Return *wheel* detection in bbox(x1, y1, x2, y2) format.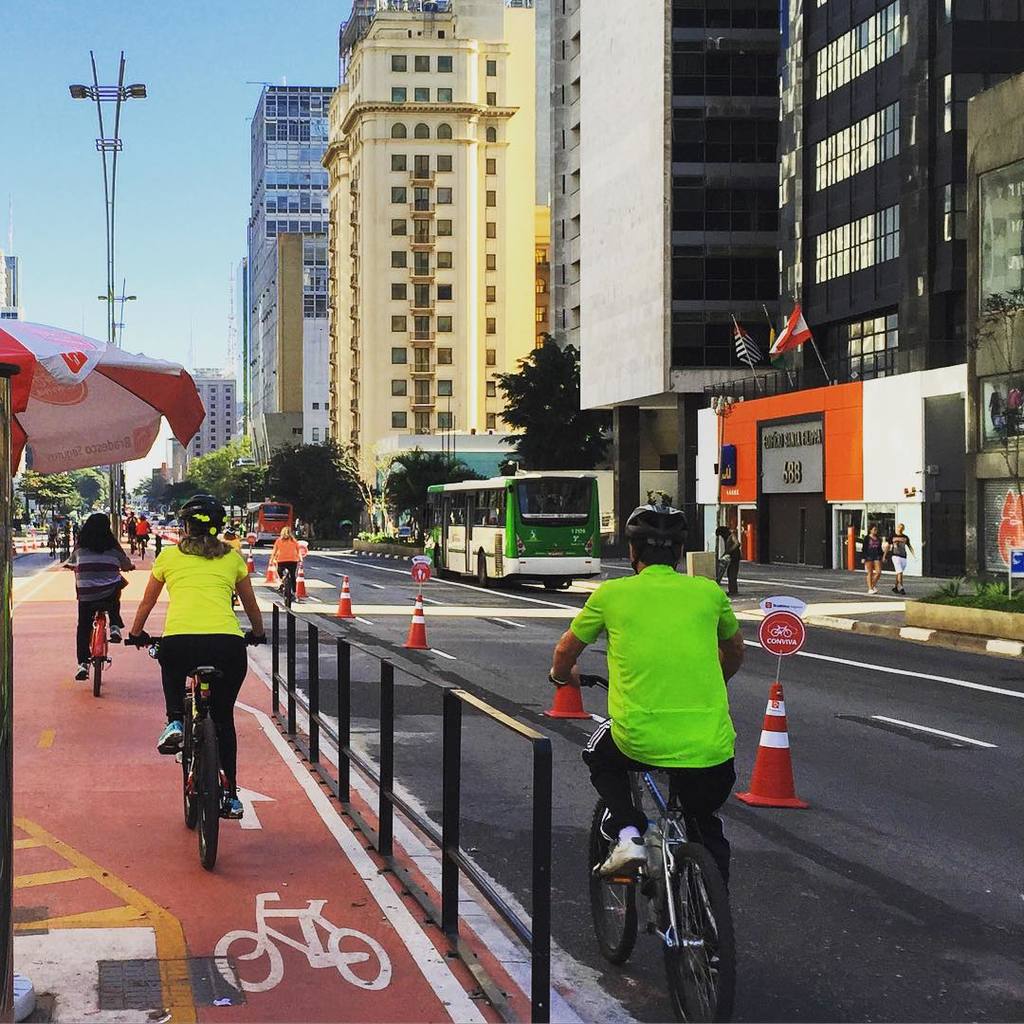
bbox(543, 580, 565, 591).
